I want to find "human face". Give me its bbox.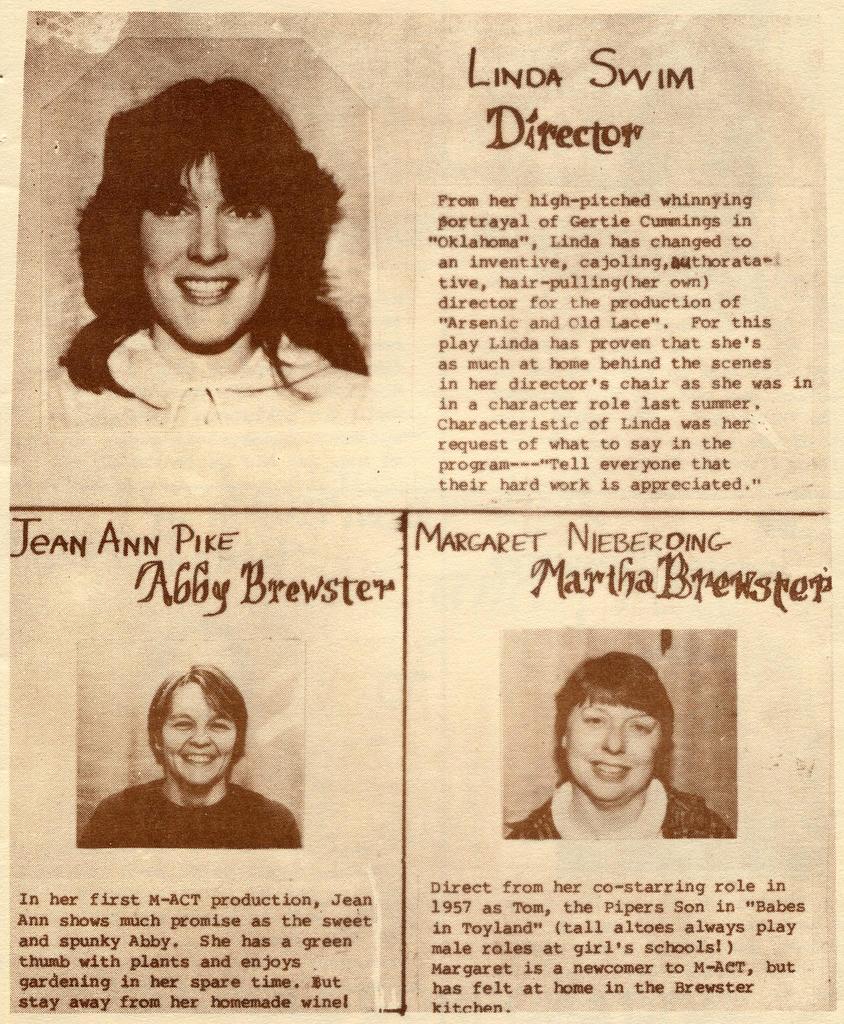
158,682,245,785.
